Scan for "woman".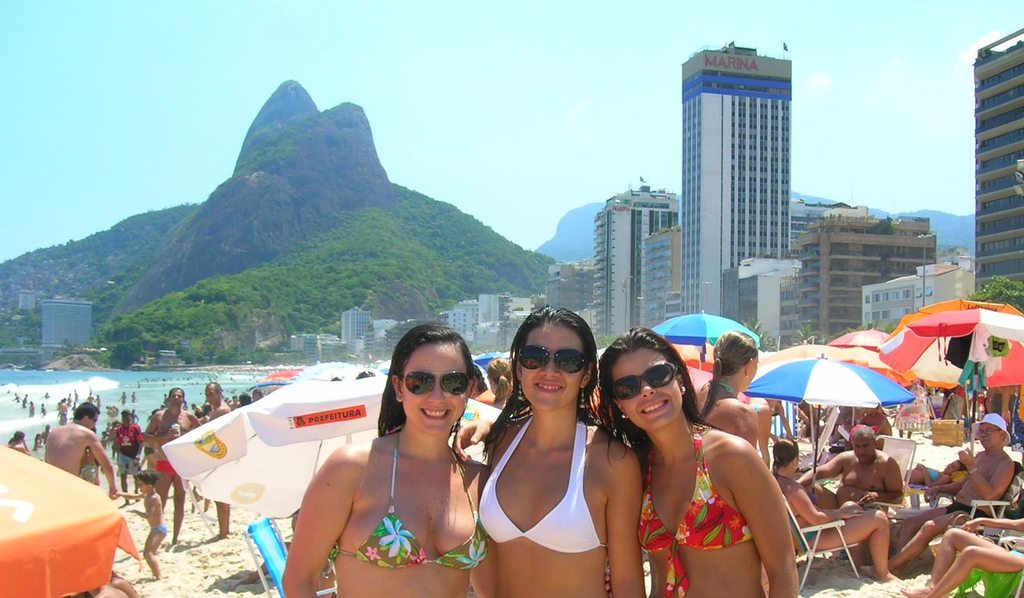
Scan result: <bbox>680, 327, 762, 451</bbox>.
